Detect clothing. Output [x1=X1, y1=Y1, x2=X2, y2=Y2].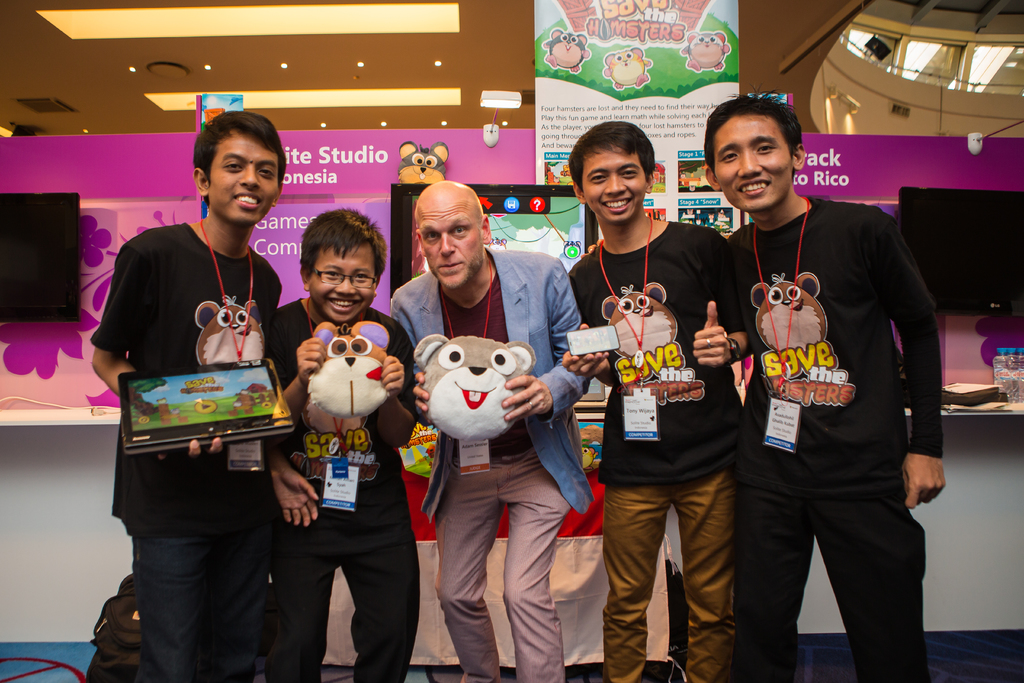
[x1=721, y1=152, x2=949, y2=648].
